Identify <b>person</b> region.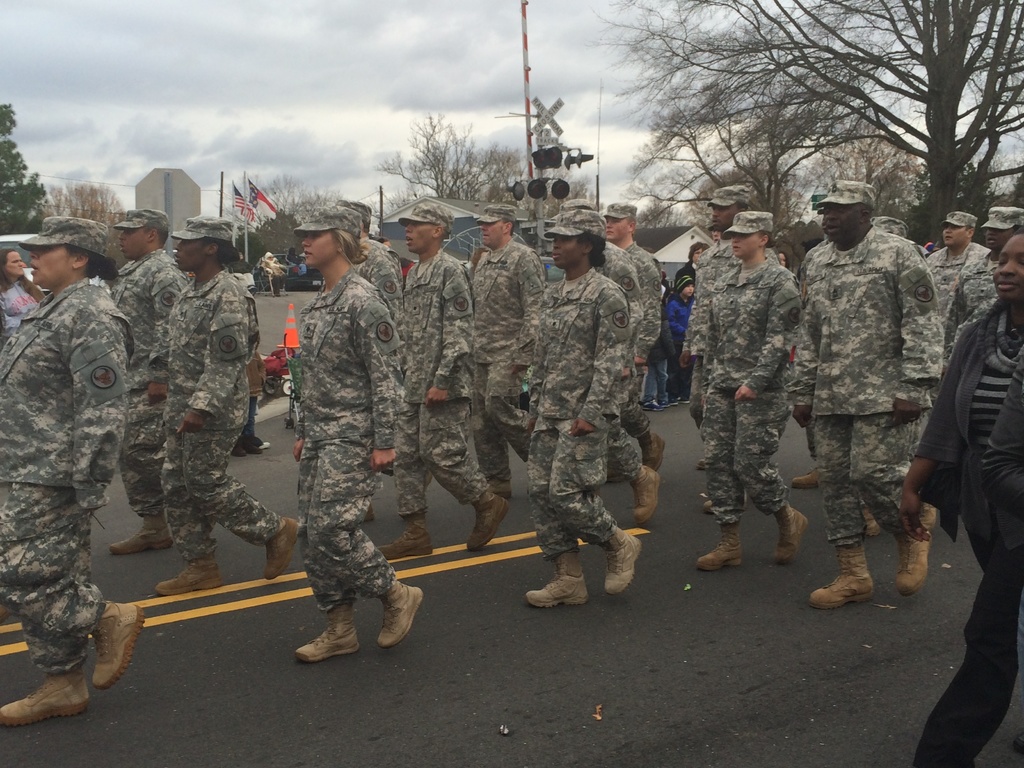
Region: 292 198 433 666.
